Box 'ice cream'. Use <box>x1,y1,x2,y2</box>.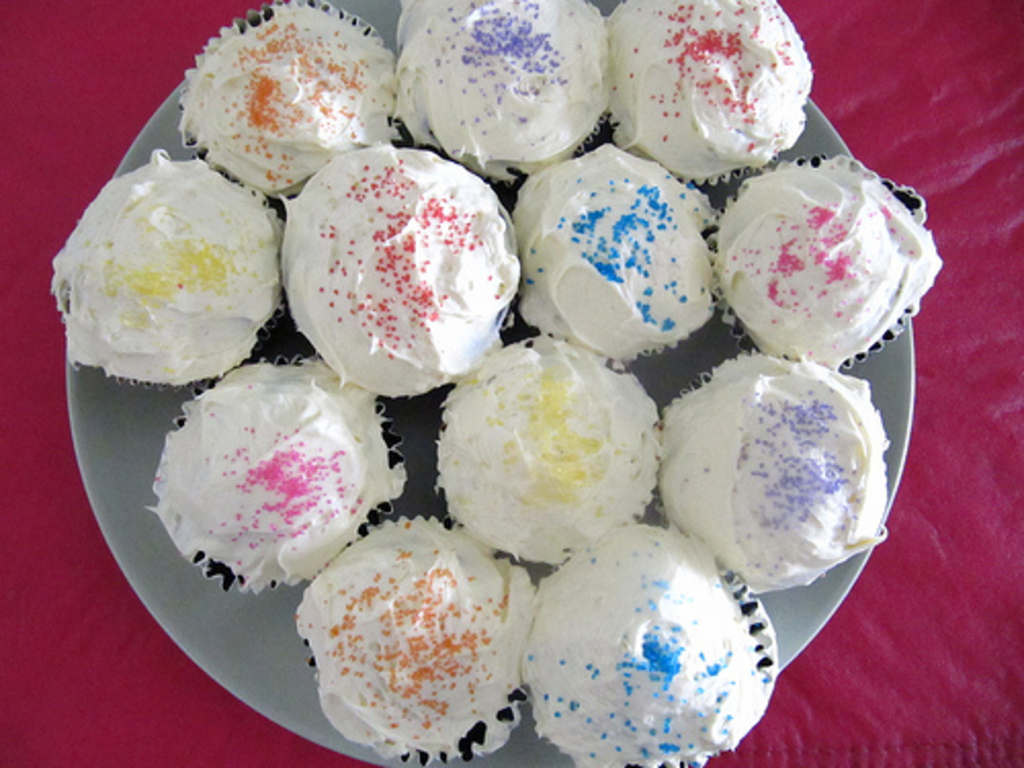
<box>434,338,662,565</box>.
